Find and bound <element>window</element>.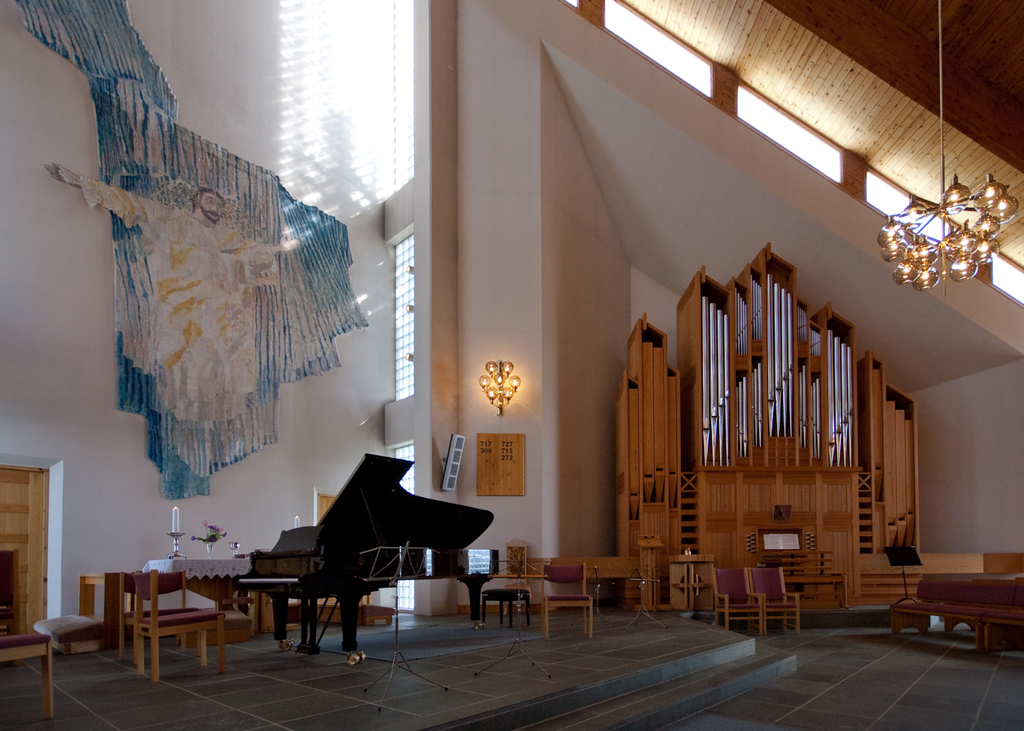
Bound: crop(391, 0, 414, 185).
